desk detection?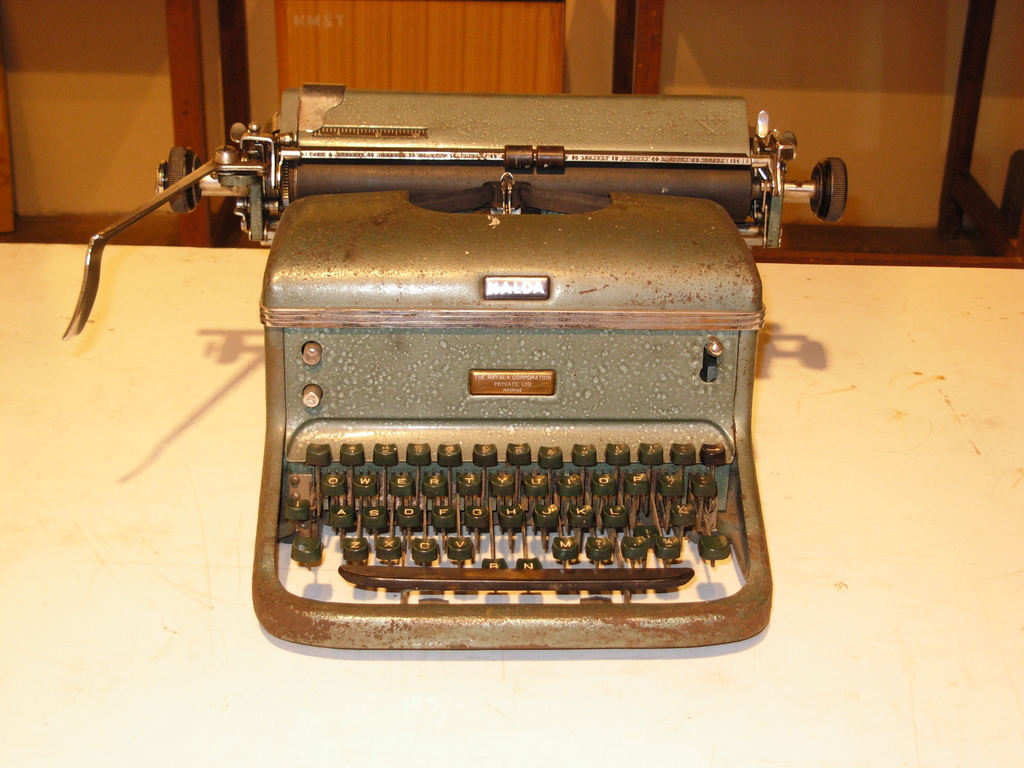
select_region(0, 242, 1023, 767)
